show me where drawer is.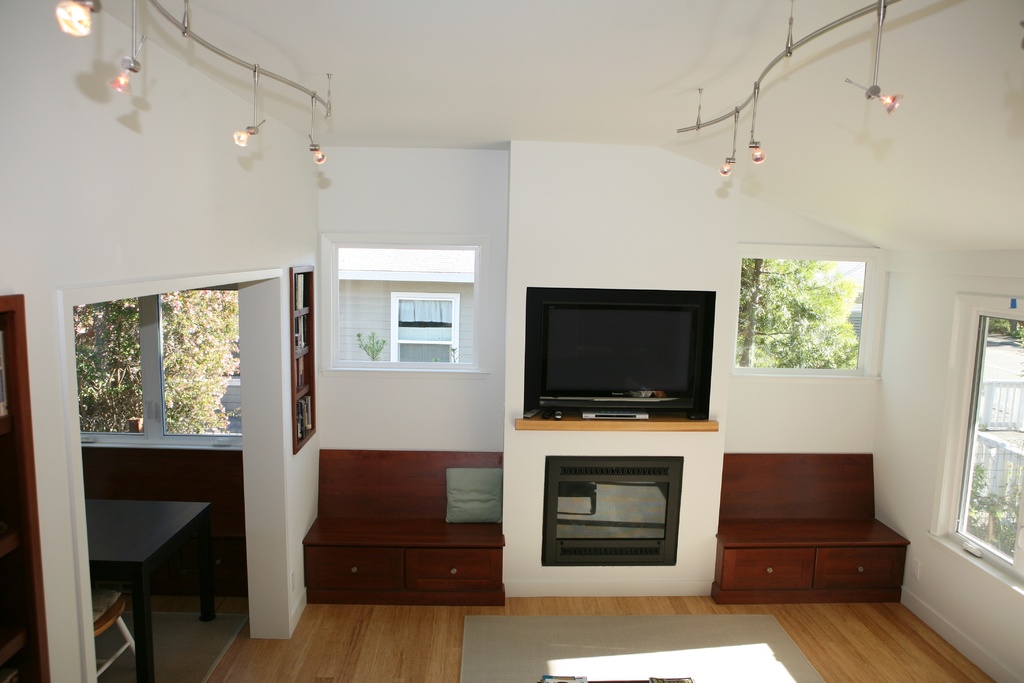
drawer is at pyautogui.locateOnScreen(813, 550, 906, 586).
